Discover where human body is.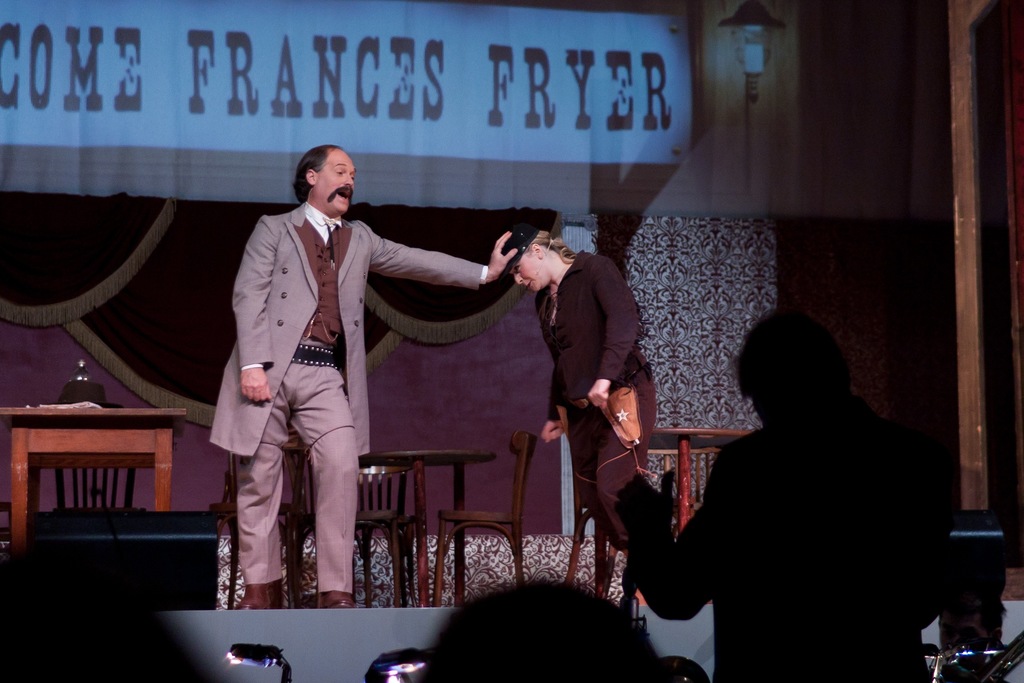
Discovered at region(612, 388, 954, 682).
